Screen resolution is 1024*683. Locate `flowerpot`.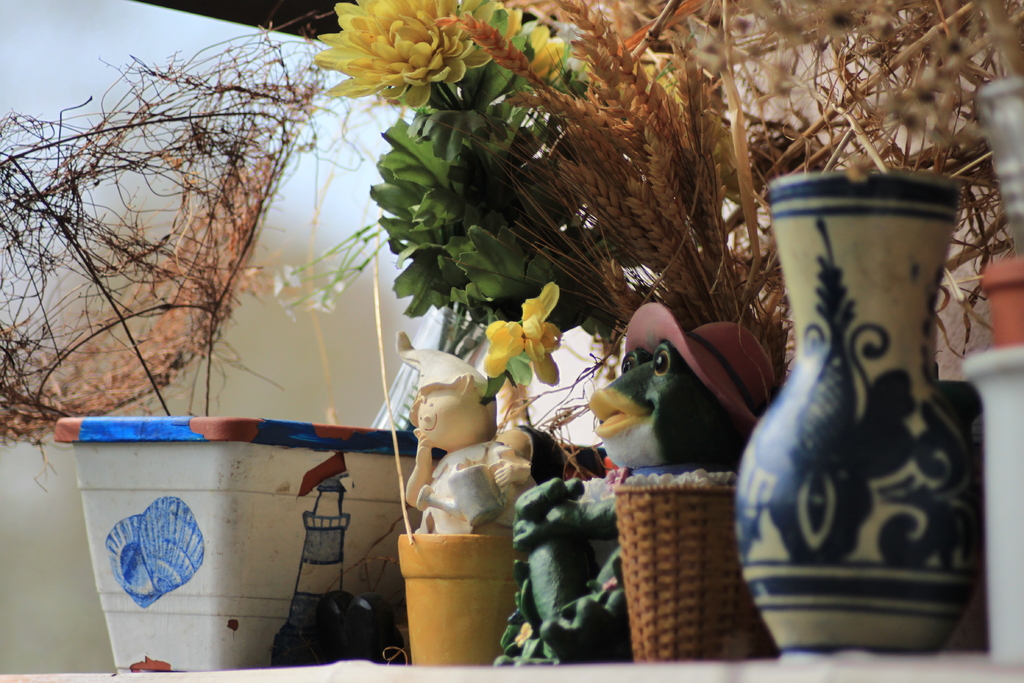
731, 175, 979, 659.
